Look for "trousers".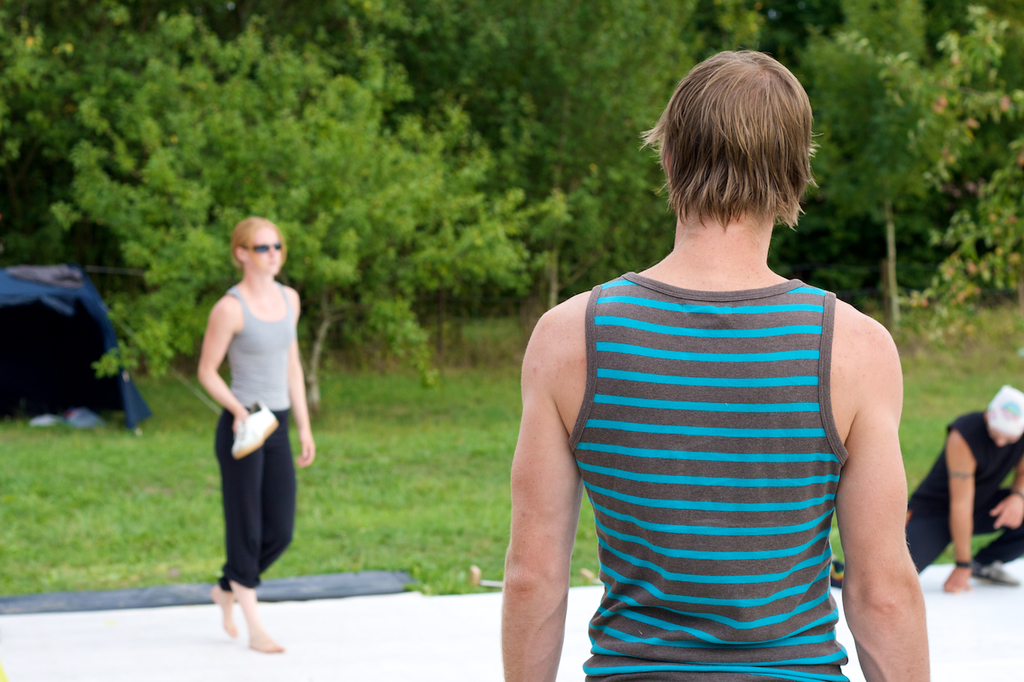
Found: (x1=197, y1=423, x2=288, y2=619).
